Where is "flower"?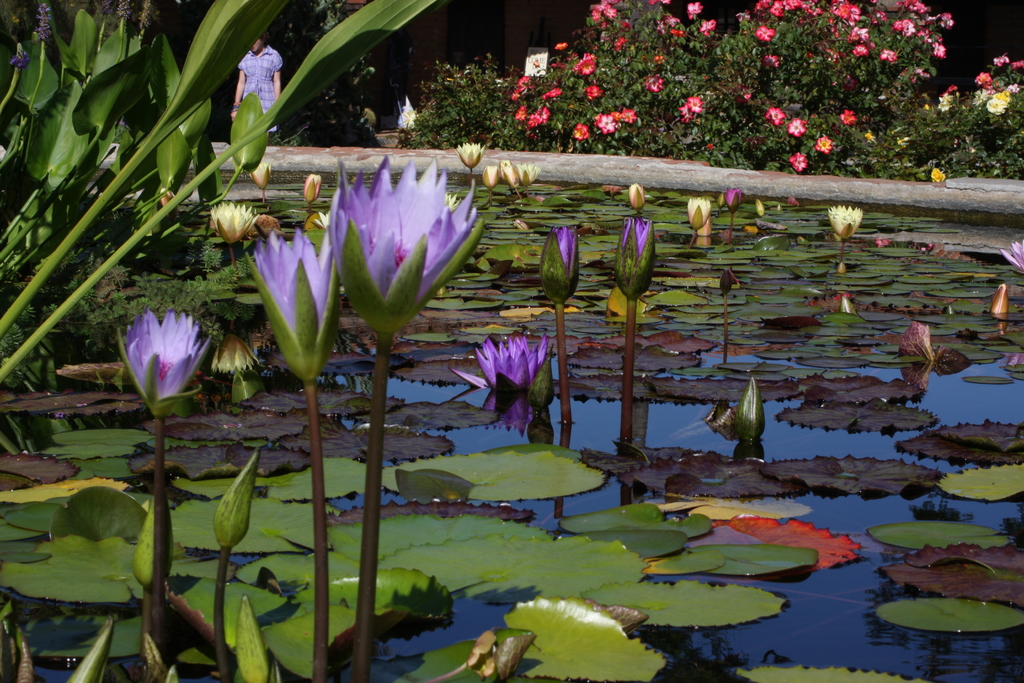
<bbox>722, 186, 746, 208</bbox>.
